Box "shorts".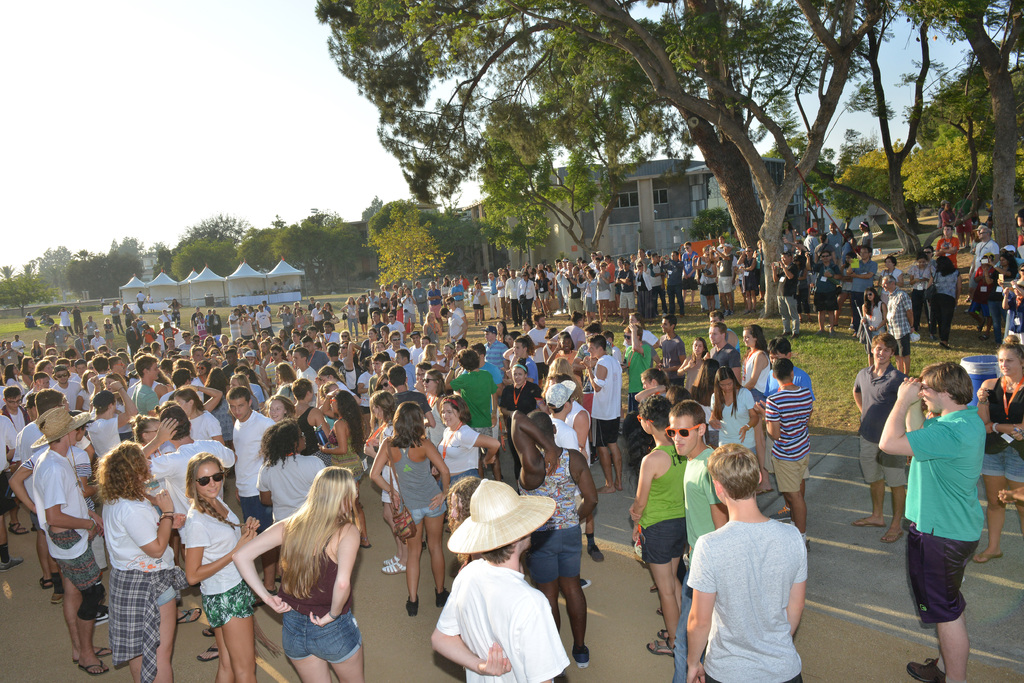
(left=745, top=278, right=757, bottom=291).
